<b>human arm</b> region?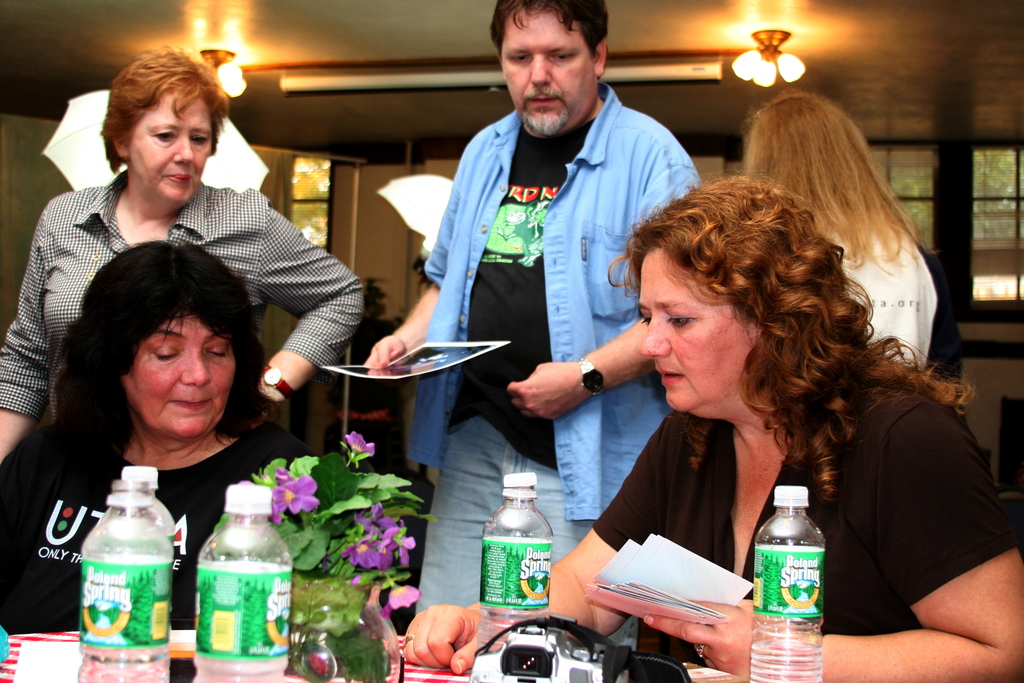
select_region(402, 415, 667, 679)
